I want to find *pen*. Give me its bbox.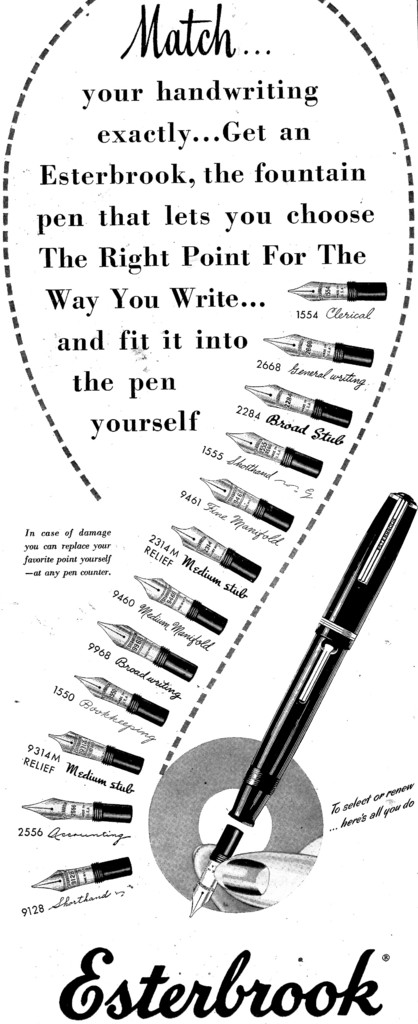
15,788,137,824.
